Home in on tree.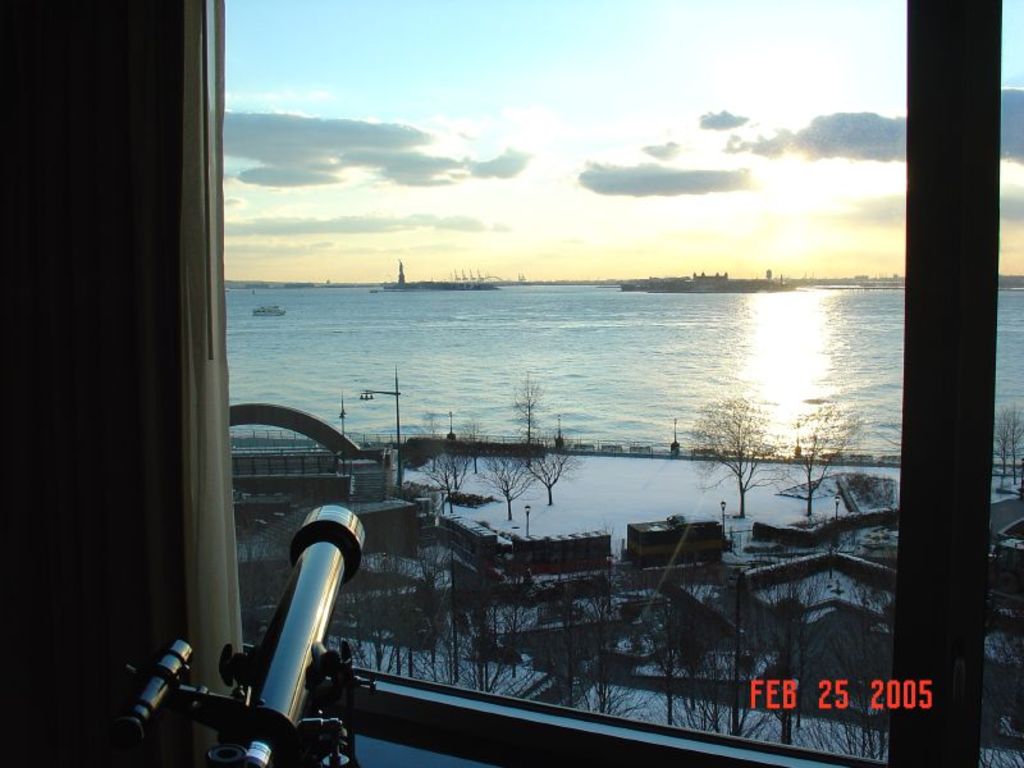
Homed in at box(781, 408, 859, 526).
